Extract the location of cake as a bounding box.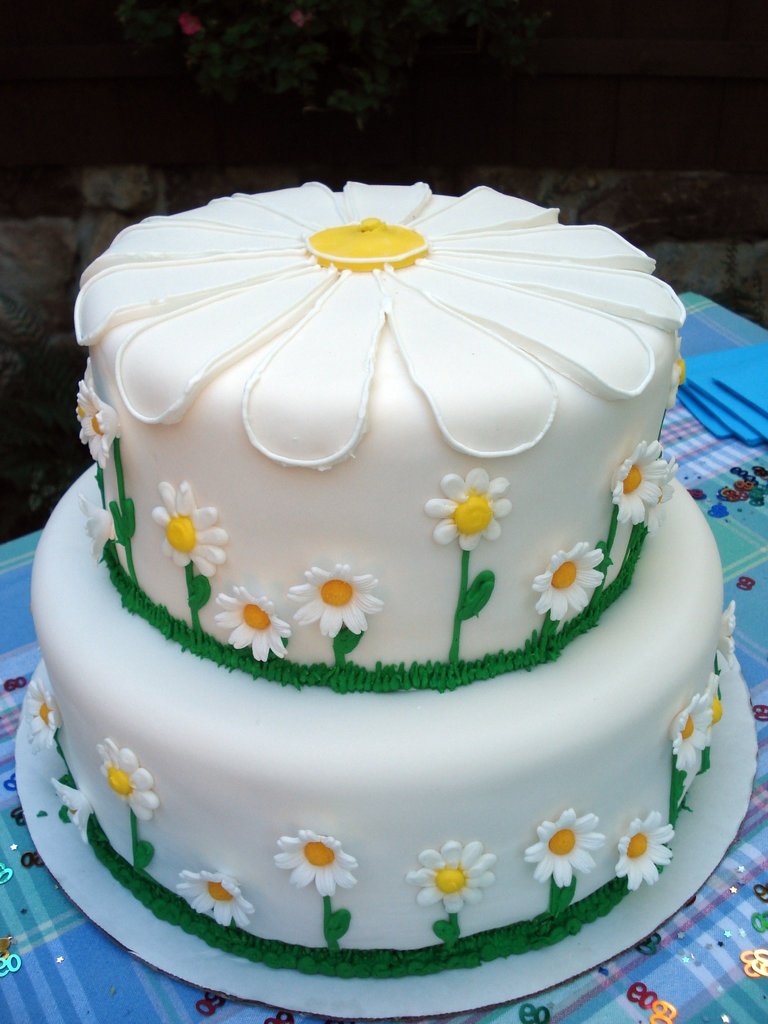
[23,179,726,977].
